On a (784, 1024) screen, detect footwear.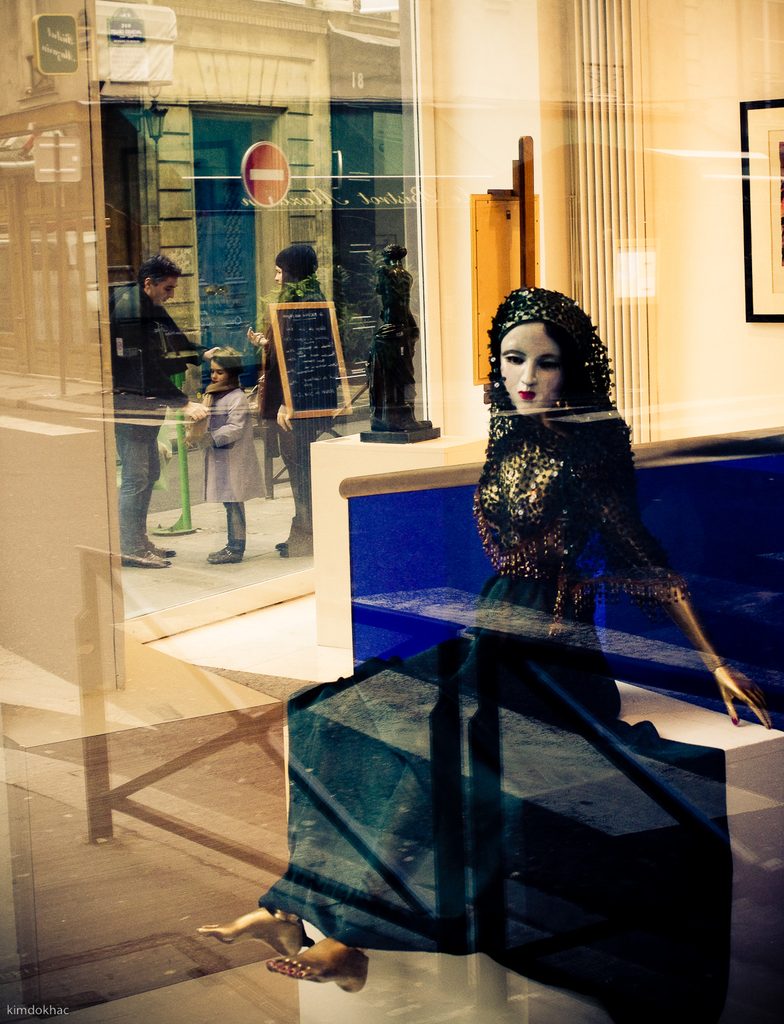
bbox=[142, 540, 186, 552].
